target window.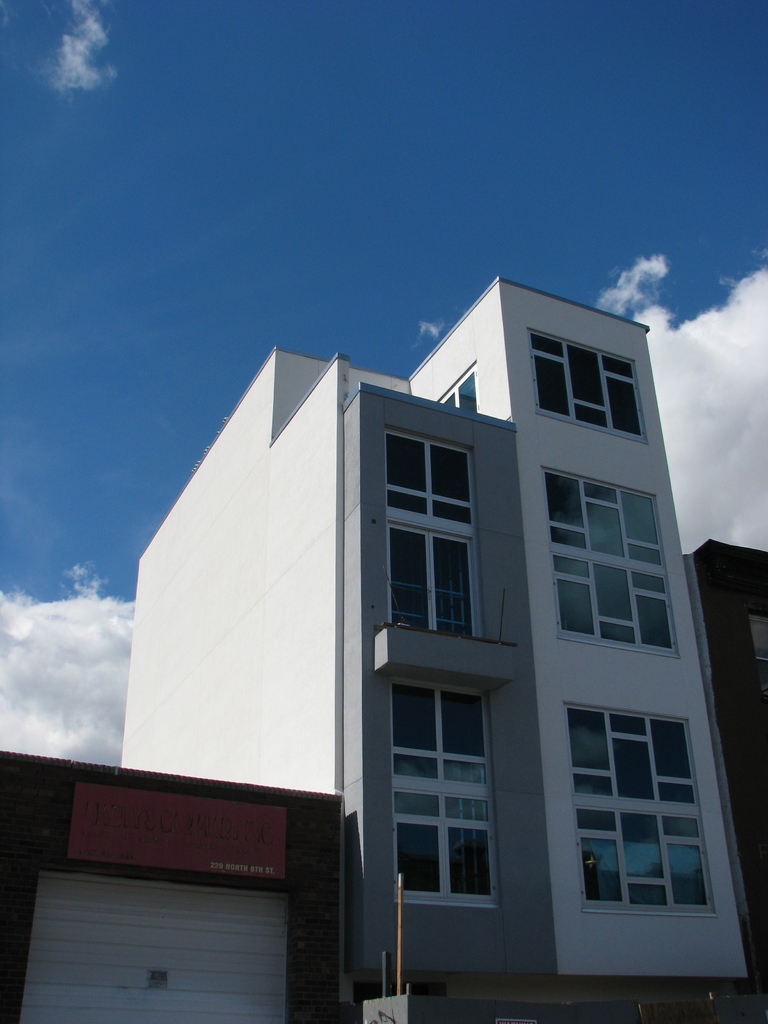
Target region: 564,669,721,941.
